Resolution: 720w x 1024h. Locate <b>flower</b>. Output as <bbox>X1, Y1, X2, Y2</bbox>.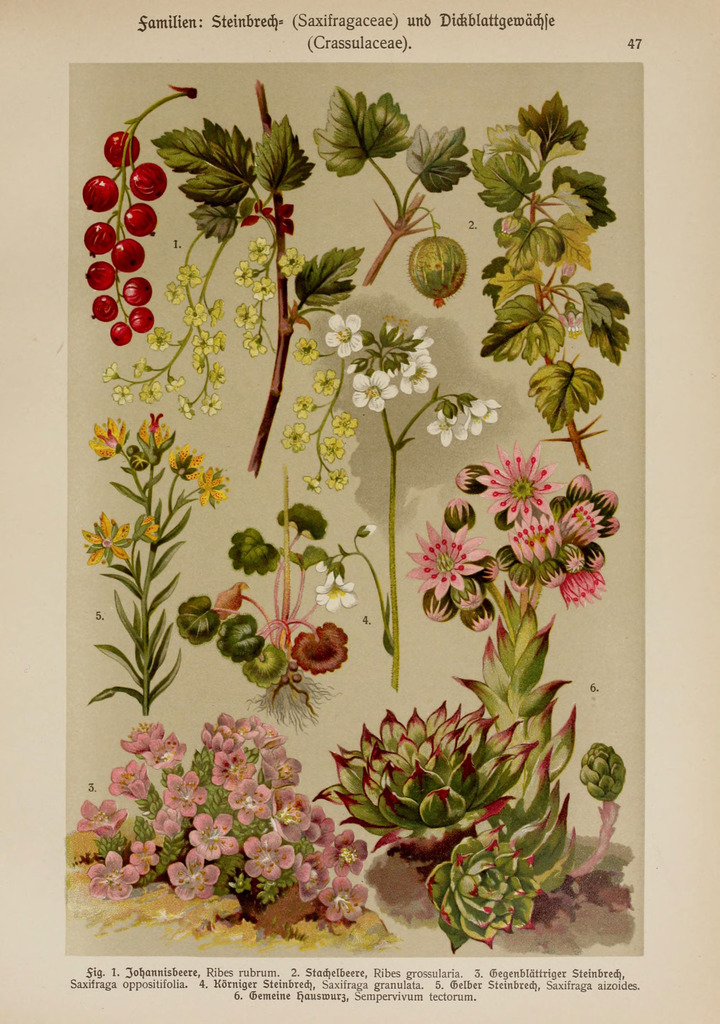
<bbox>314, 570, 358, 610</bbox>.
